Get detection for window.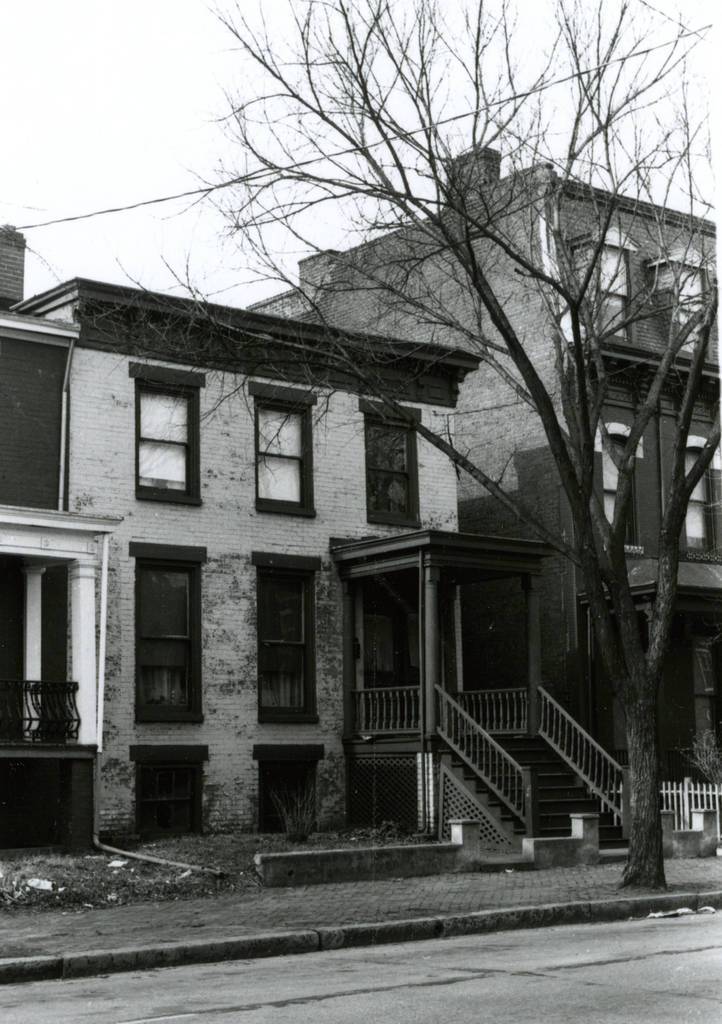
Detection: Rect(646, 246, 721, 354).
